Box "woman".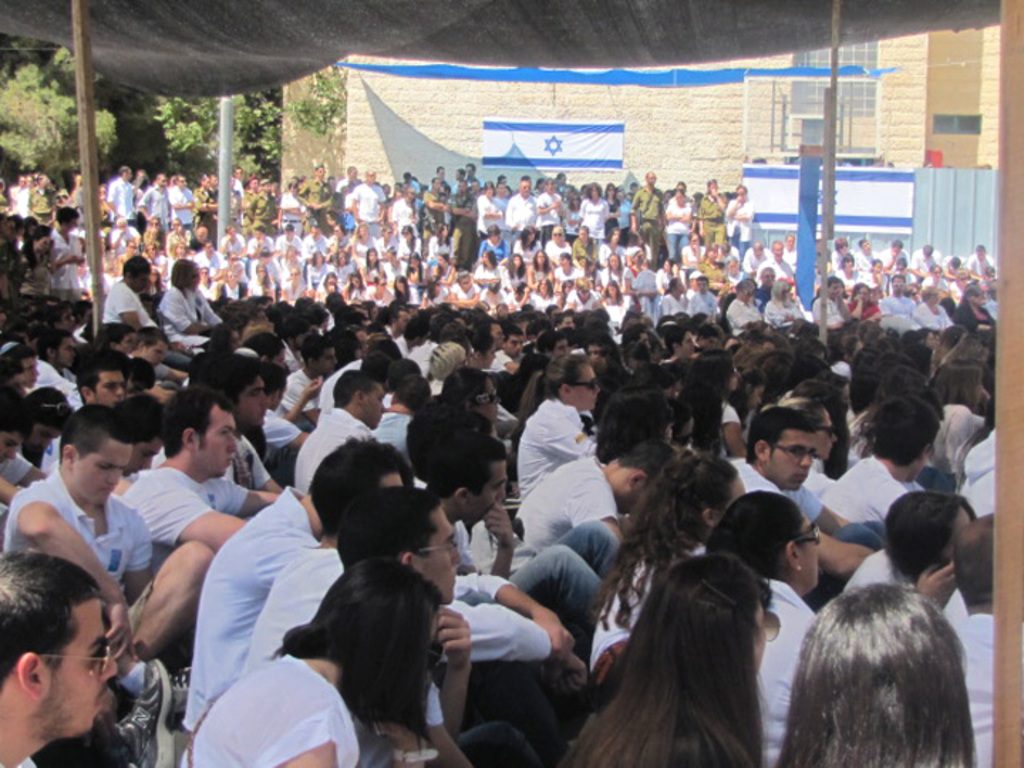
<box>680,229,707,269</box>.
